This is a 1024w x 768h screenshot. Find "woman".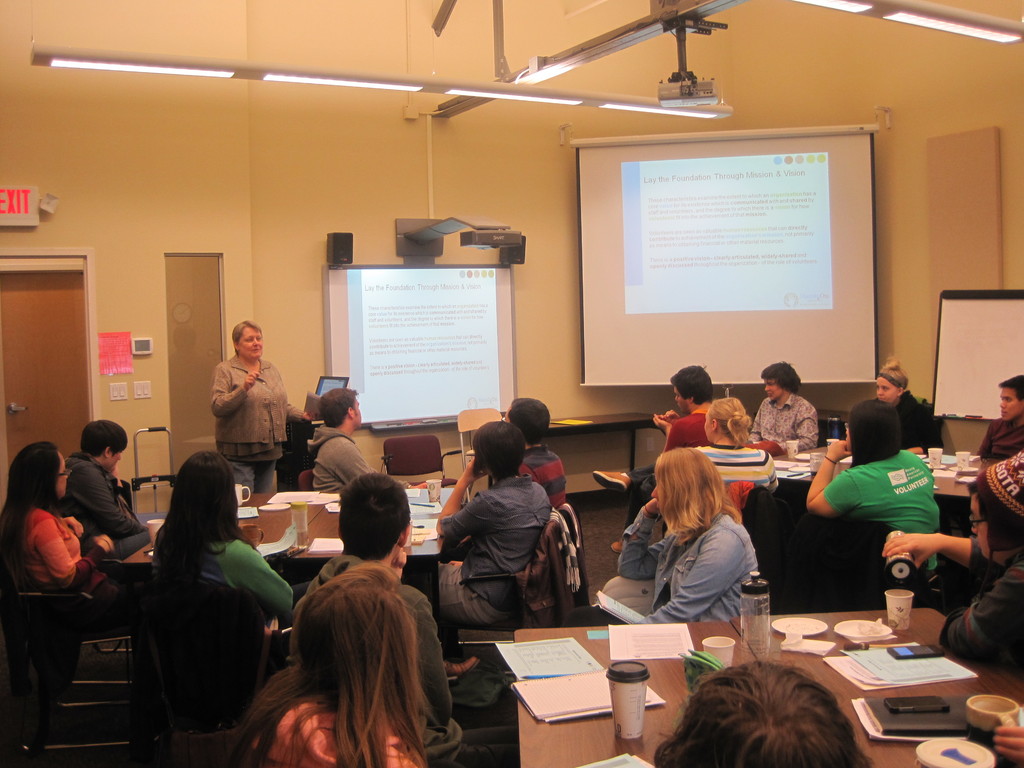
Bounding box: 147, 446, 296, 695.
